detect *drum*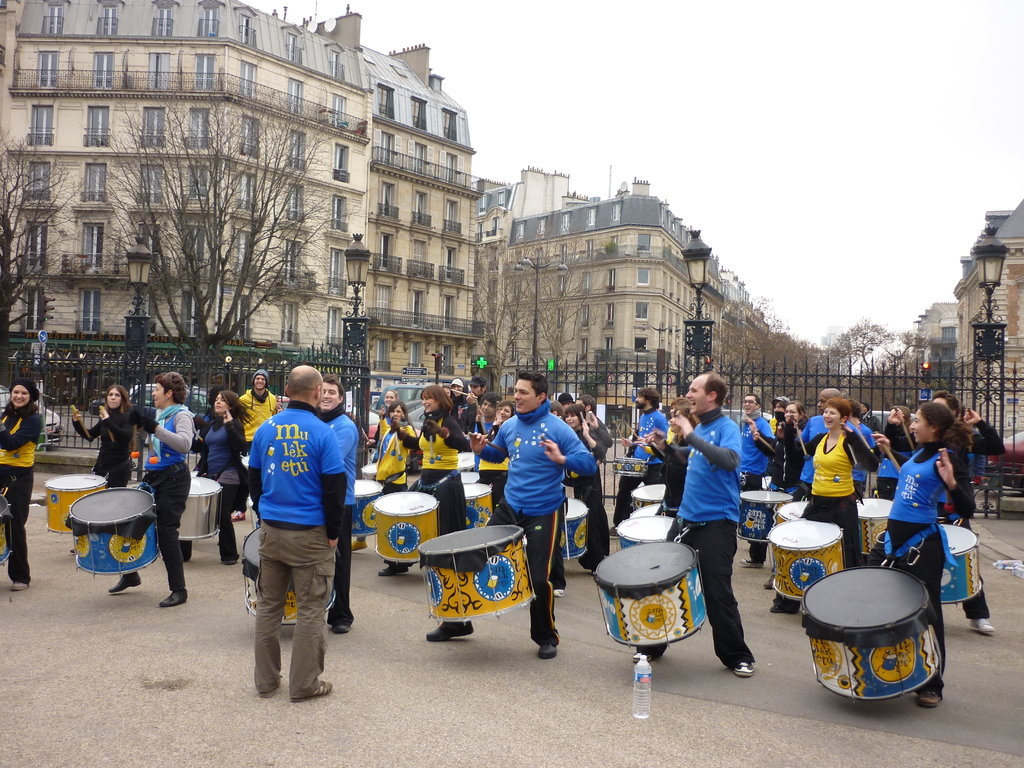
<box>459,471,483,481</box>
